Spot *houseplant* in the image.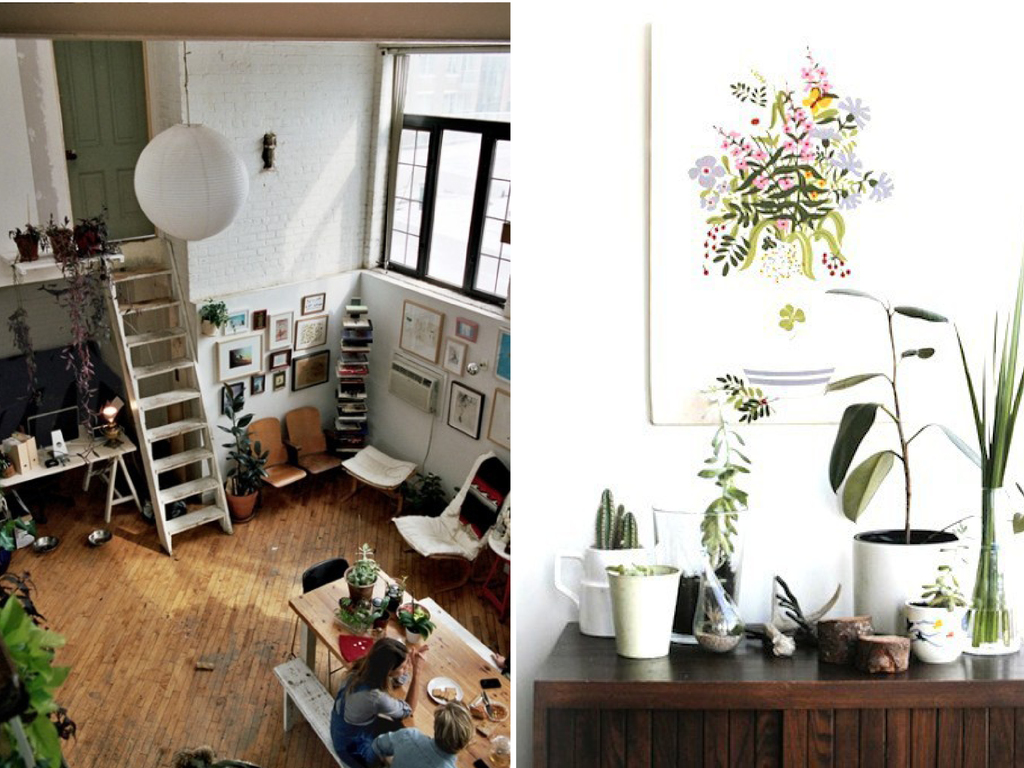
*houseplant* found at (5, 304, 52, 451).
